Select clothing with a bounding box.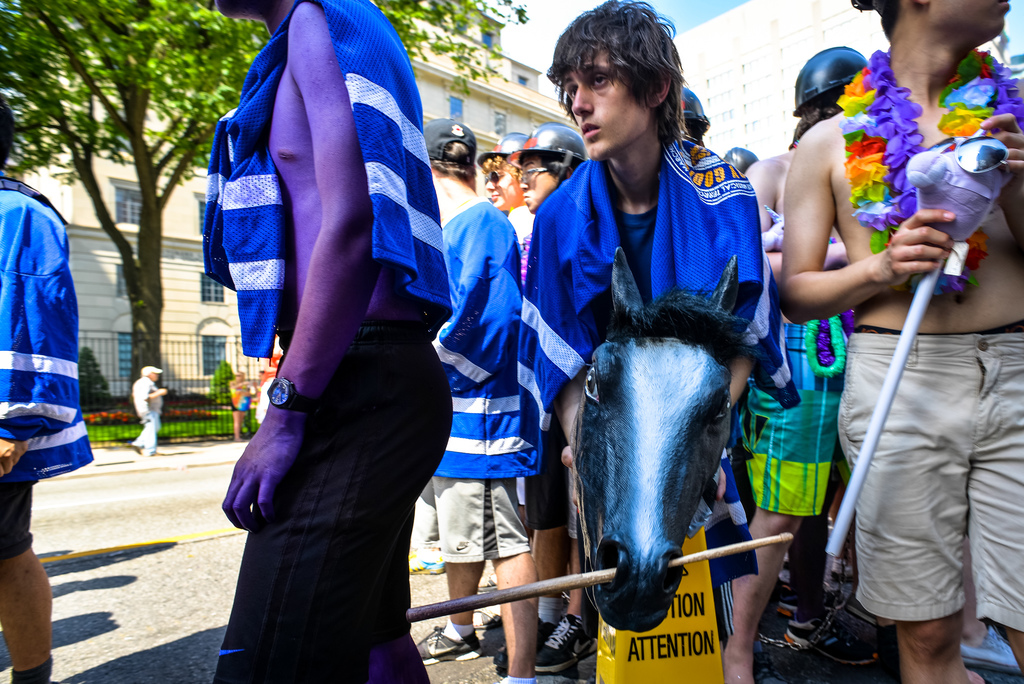
(x1=205, y1=0, x2=460, y2=643).
